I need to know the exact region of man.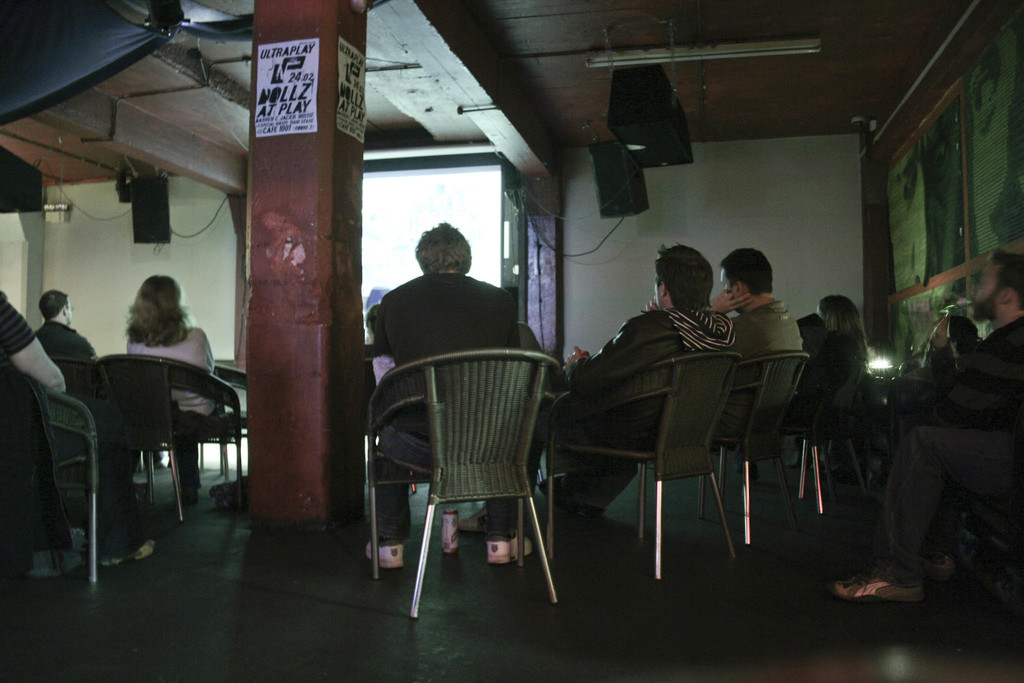
Region: BBox(33, 292, 94, 365).
